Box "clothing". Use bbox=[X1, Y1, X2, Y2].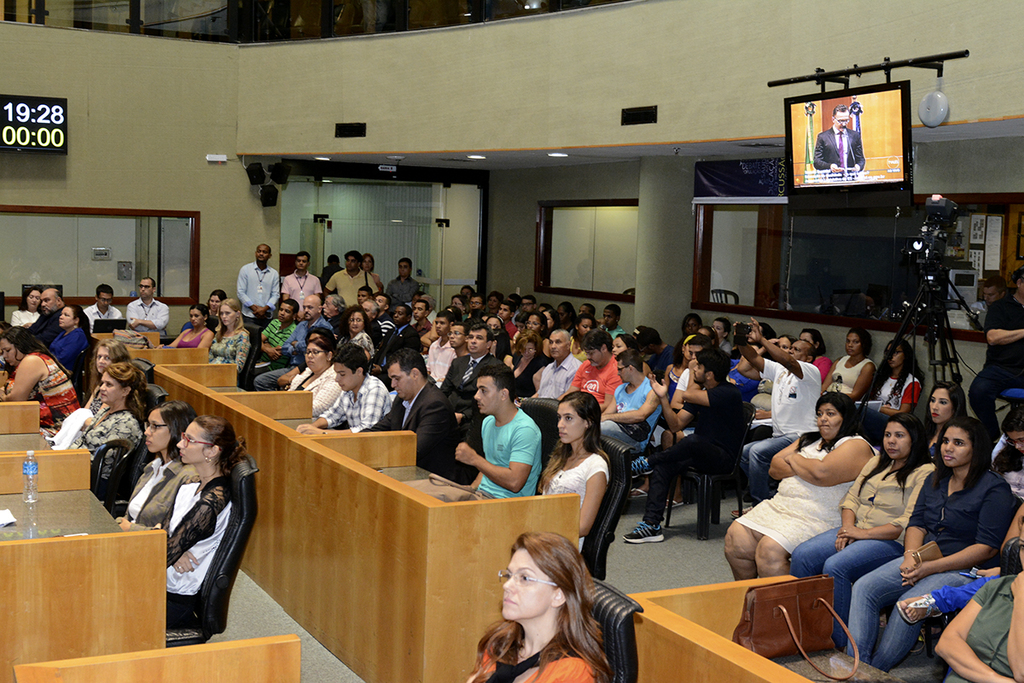
bbox=[137, 462, 235, 621].
